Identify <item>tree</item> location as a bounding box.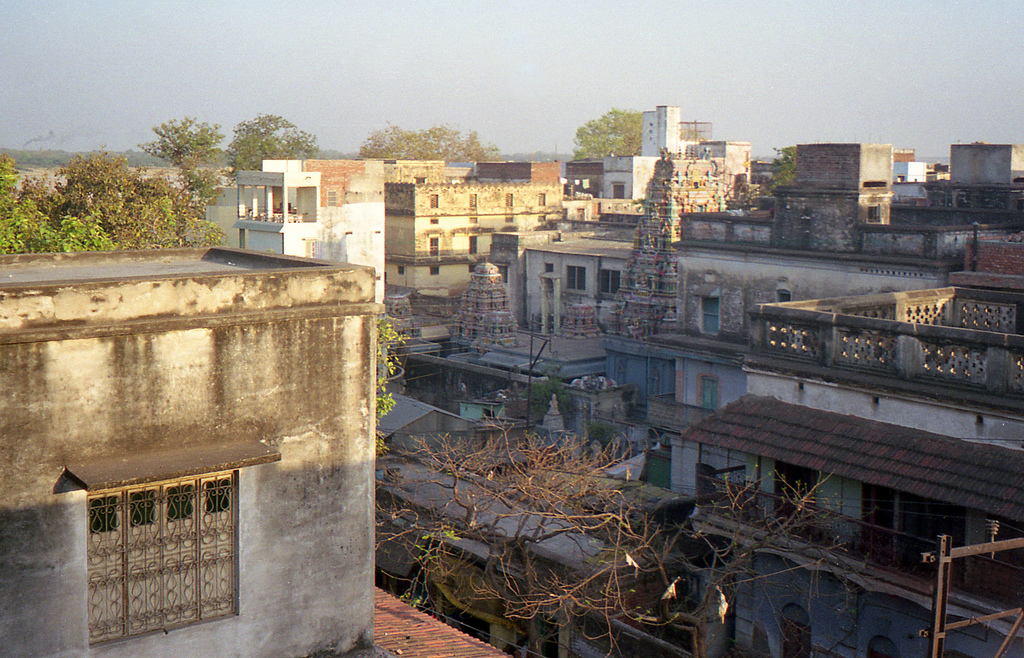
box(376, 423, 871, 650).
